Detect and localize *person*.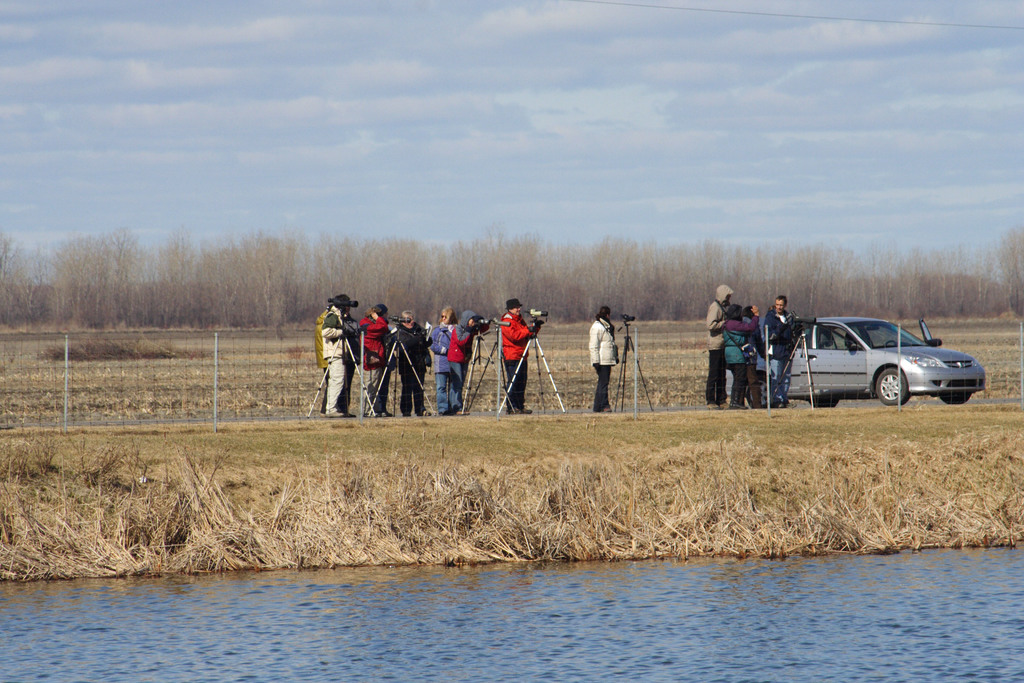
Localized at [359, 302, 404, 425].
